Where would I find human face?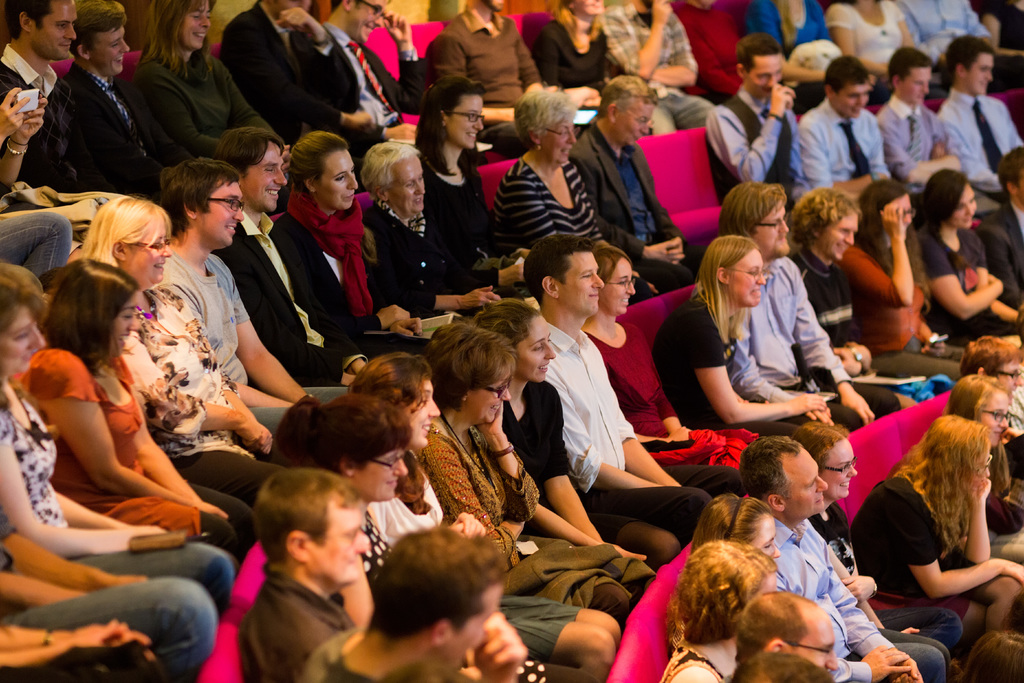
At {"x1": 965, "y1": 50, "x2": 996, "y2": 100}.
